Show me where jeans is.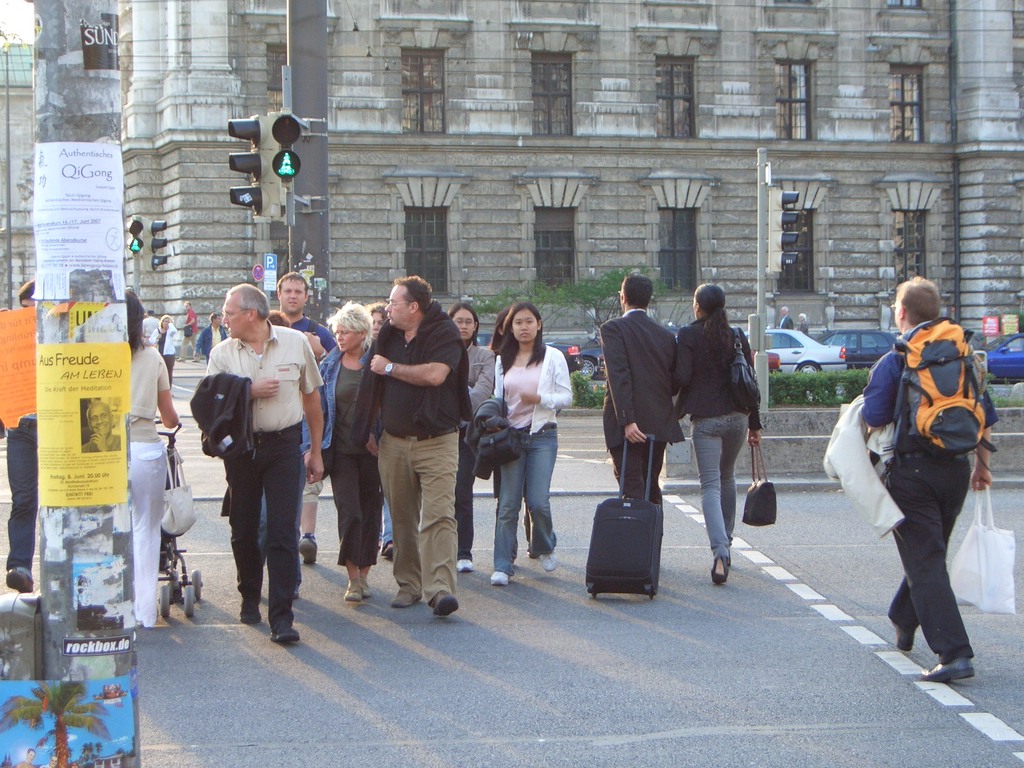
jeans is at 692 423 758 576.
